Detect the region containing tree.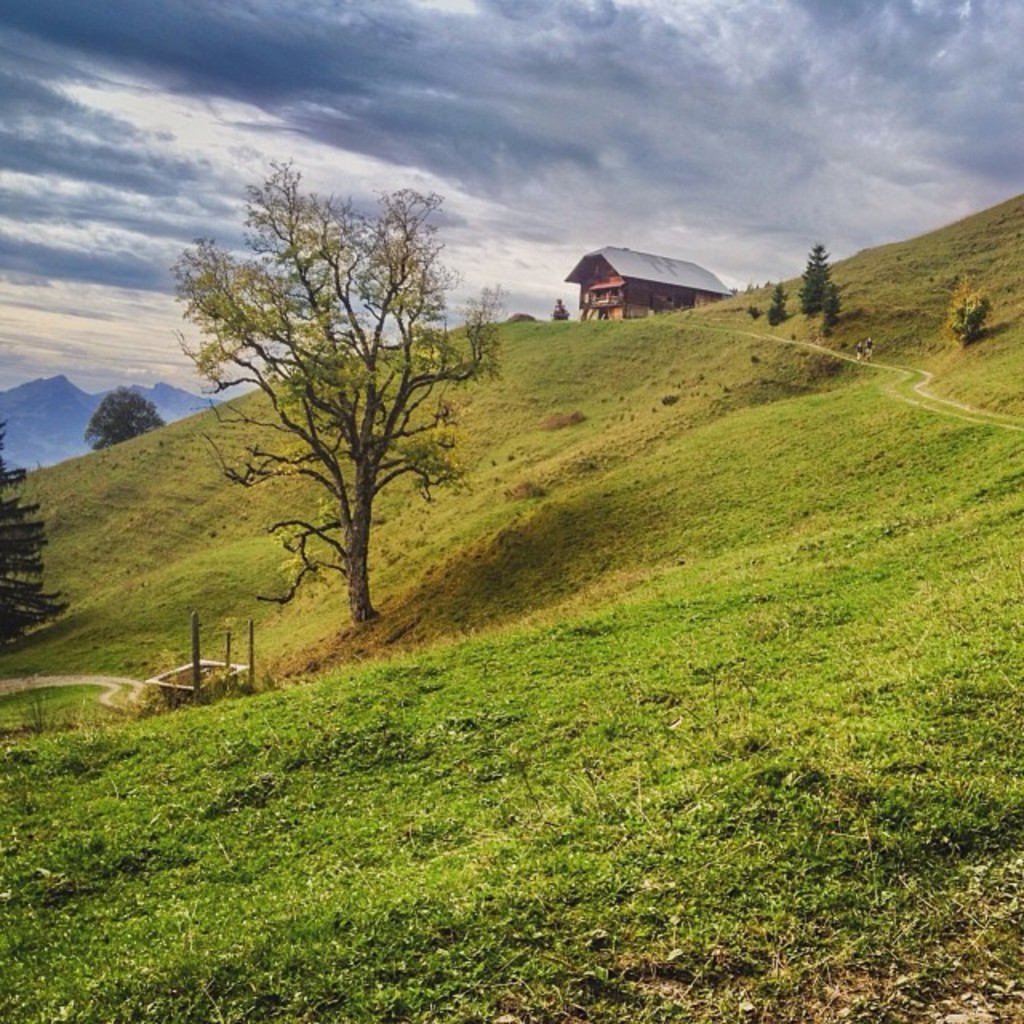
Rect(171, 154, 496, 659).
